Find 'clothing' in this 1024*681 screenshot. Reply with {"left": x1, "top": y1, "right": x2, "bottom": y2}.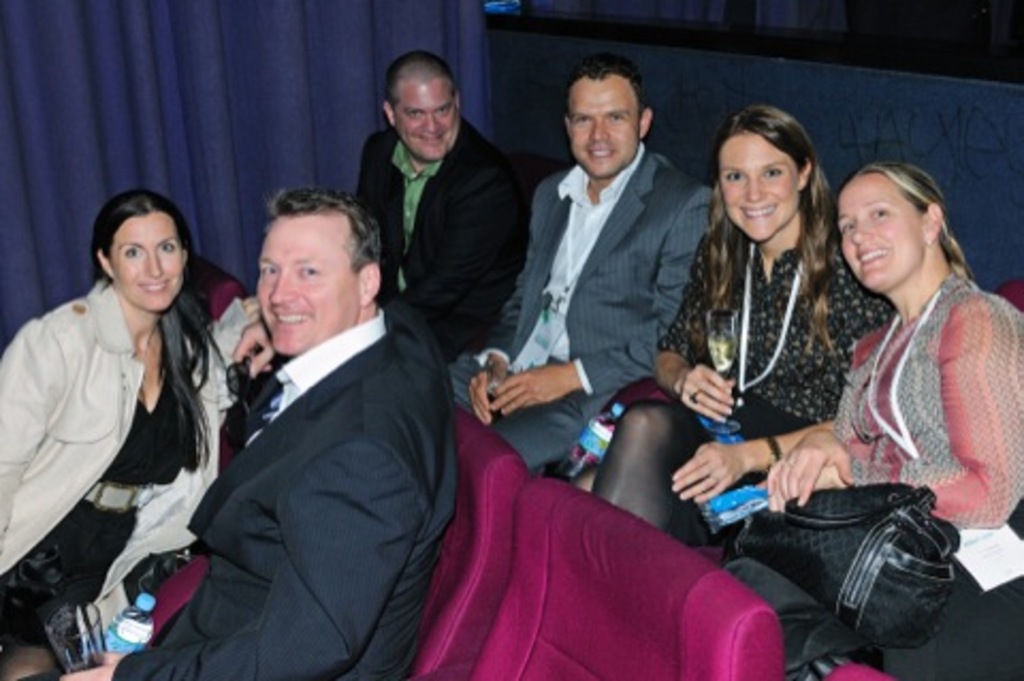
{"left": 85, "top": 297, "right": 463, "bottom": 679}.
